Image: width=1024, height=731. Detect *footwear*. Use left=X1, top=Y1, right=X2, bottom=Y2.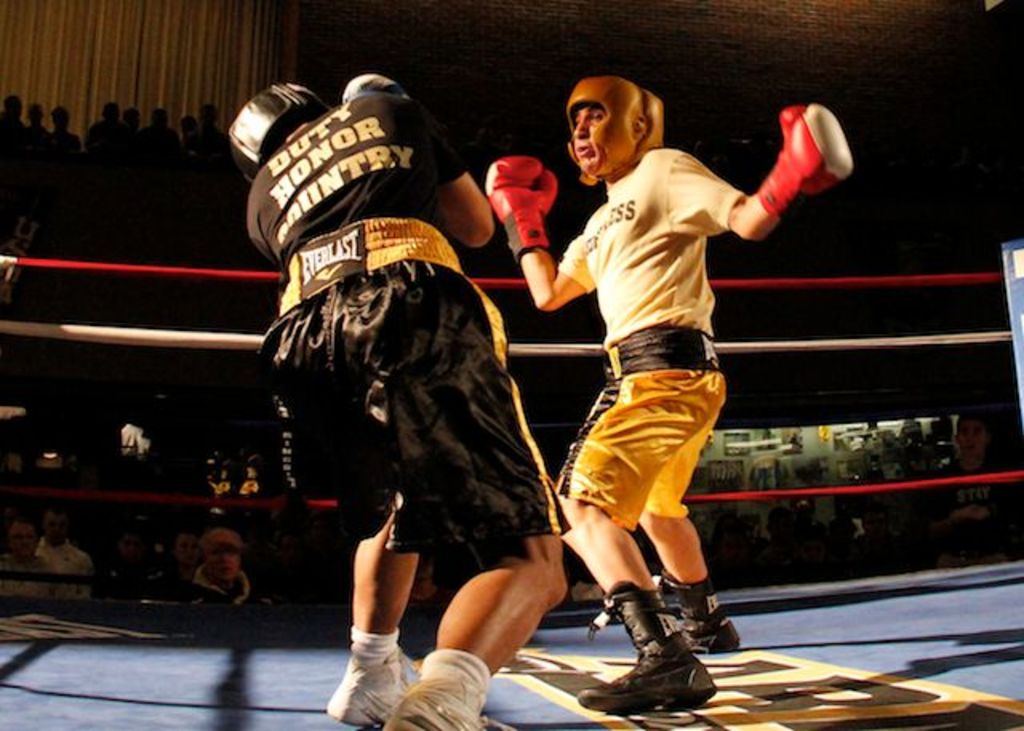
left=650, top=573, right=739, bottom=657.
